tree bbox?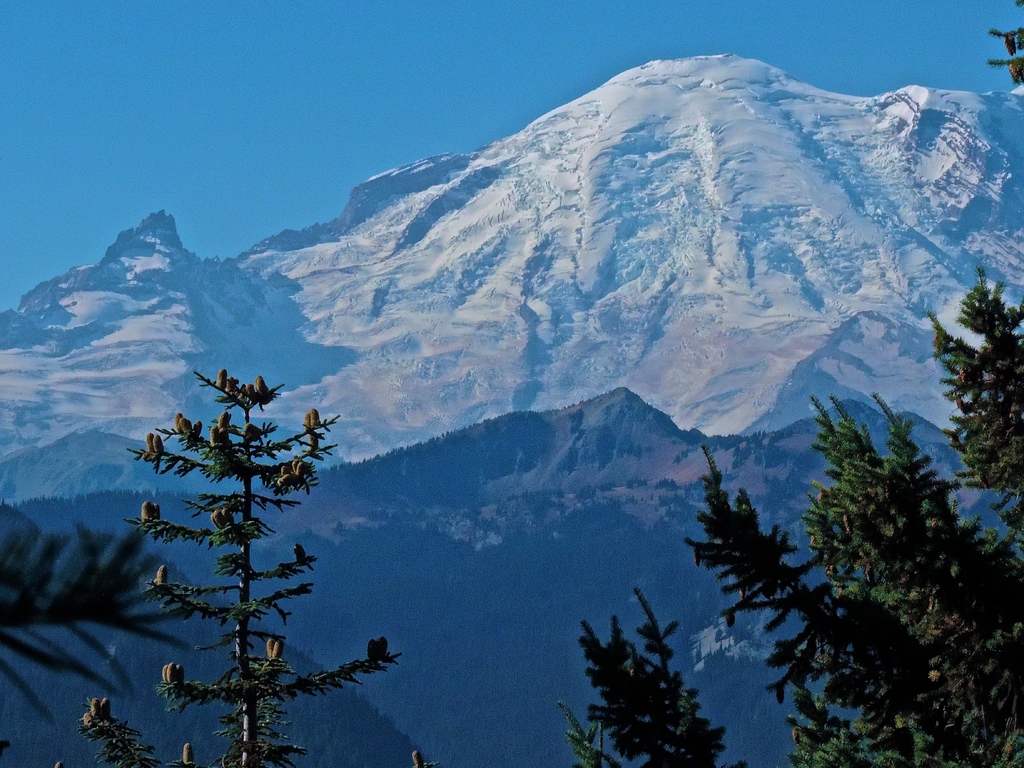
{"left": 107, "top": 314, "right": 353, "bottom": 733}
